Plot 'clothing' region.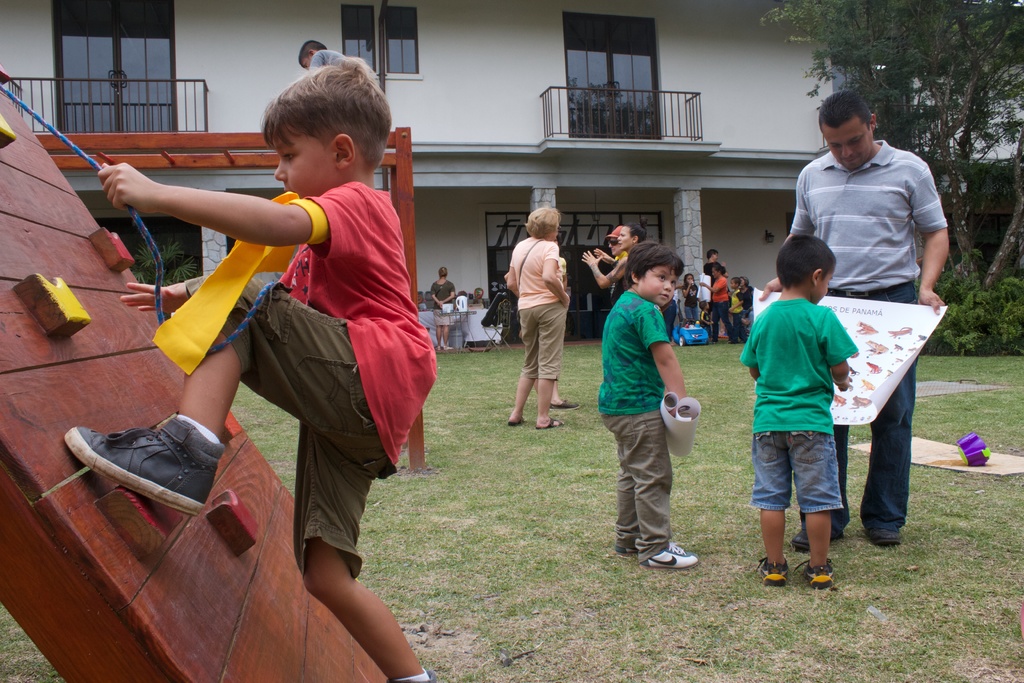
Plotted at {"x1": 609, "y1": 251, "x2": 627, "y2": 303}.
